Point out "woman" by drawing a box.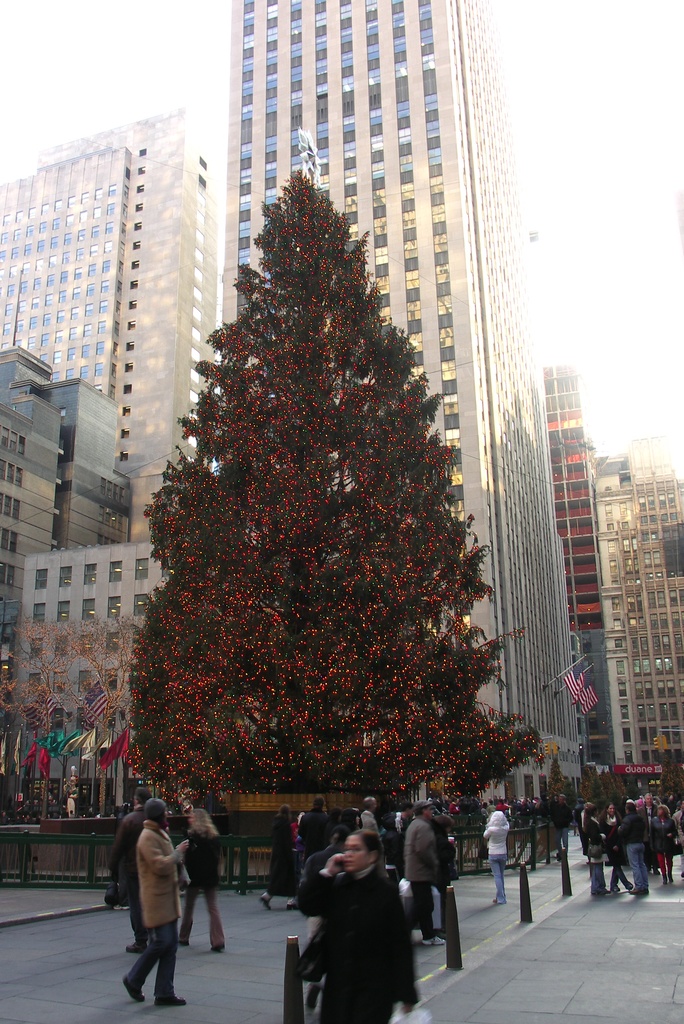
(x1=603, y1=803, x2=636, y2=905).
